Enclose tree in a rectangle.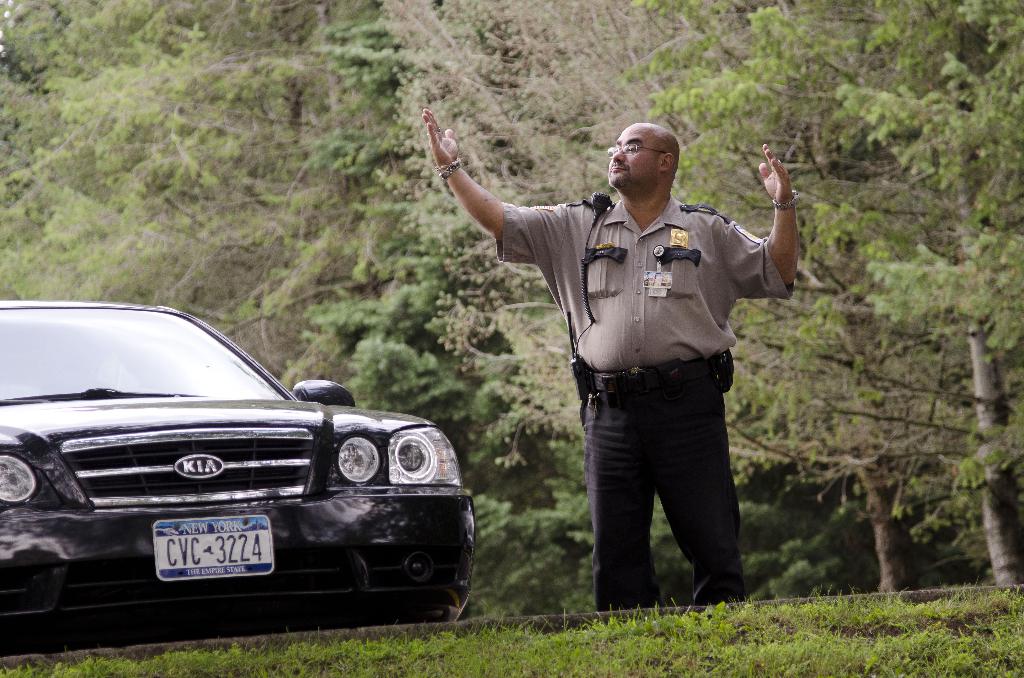
x1=0 y1=0 x2=430 y2=408.
